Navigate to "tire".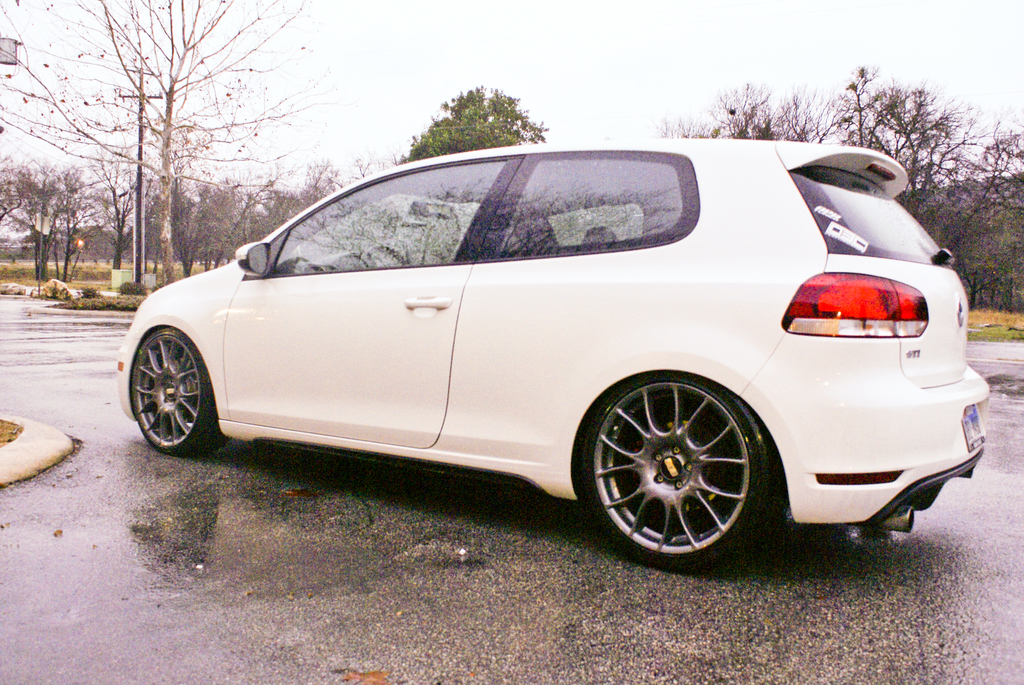
Navigation target: l=577, t=363, r=776, b=564.
